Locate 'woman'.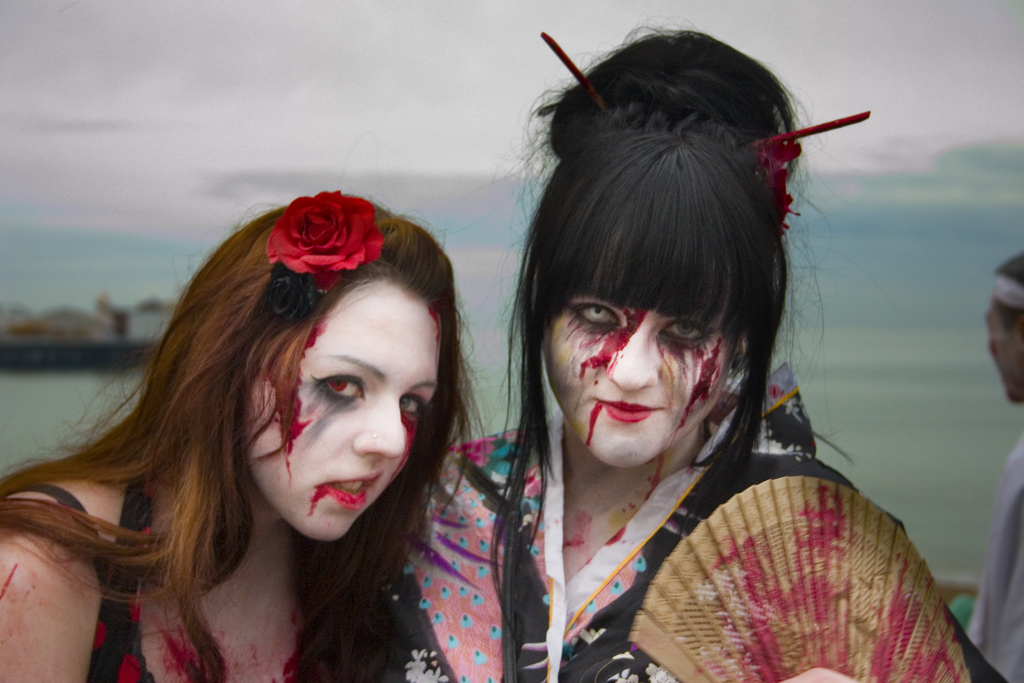
Bounding box: 0, 186, 488, 682.
